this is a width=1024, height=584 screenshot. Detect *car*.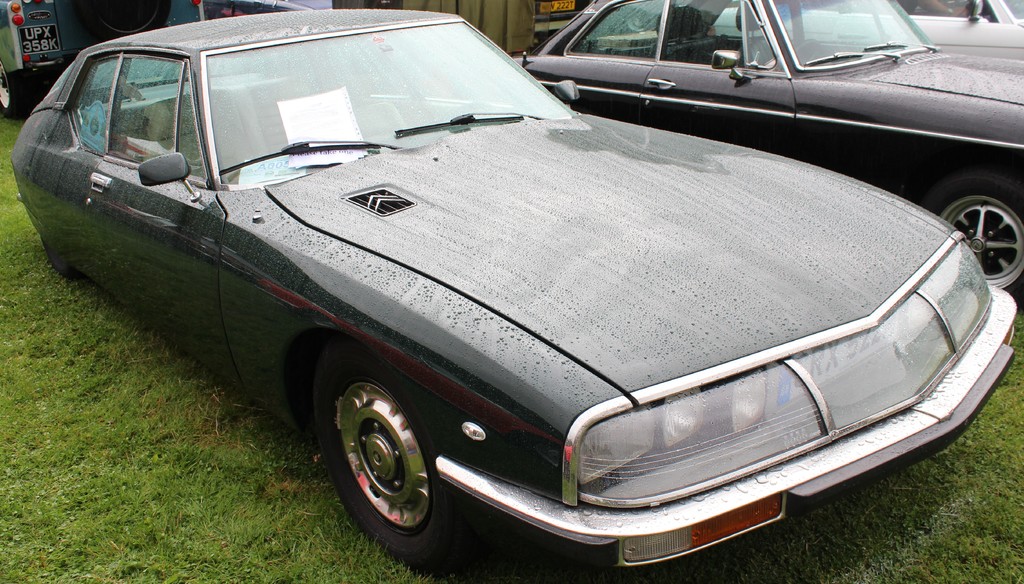
(left=506, top=2, right=1023, bottom=297).
